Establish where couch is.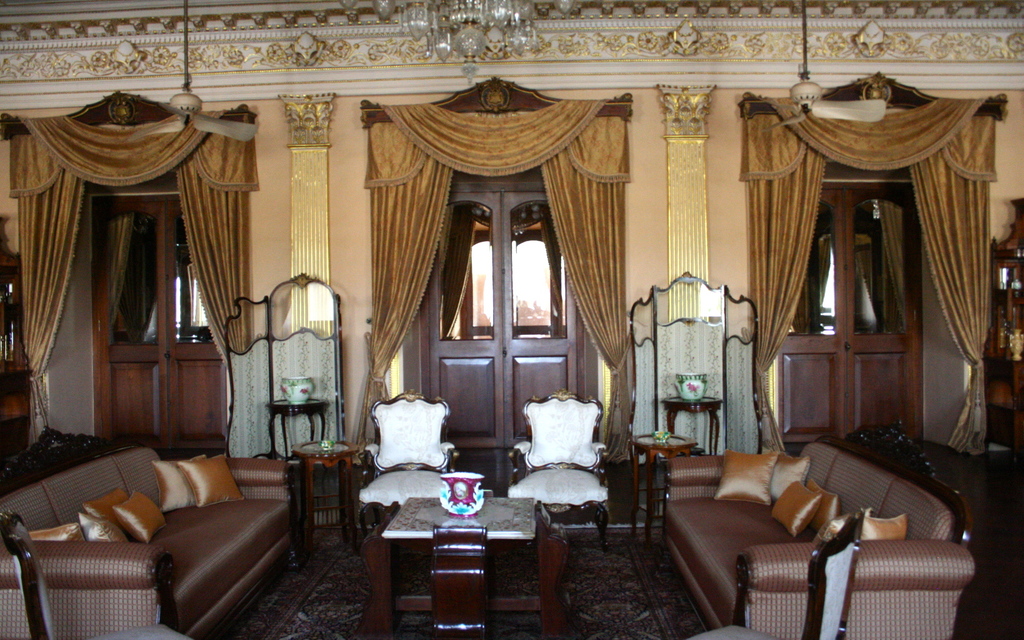
Established at {"left": 0, "top": 422, "right": 295, "bottom": 639}.
